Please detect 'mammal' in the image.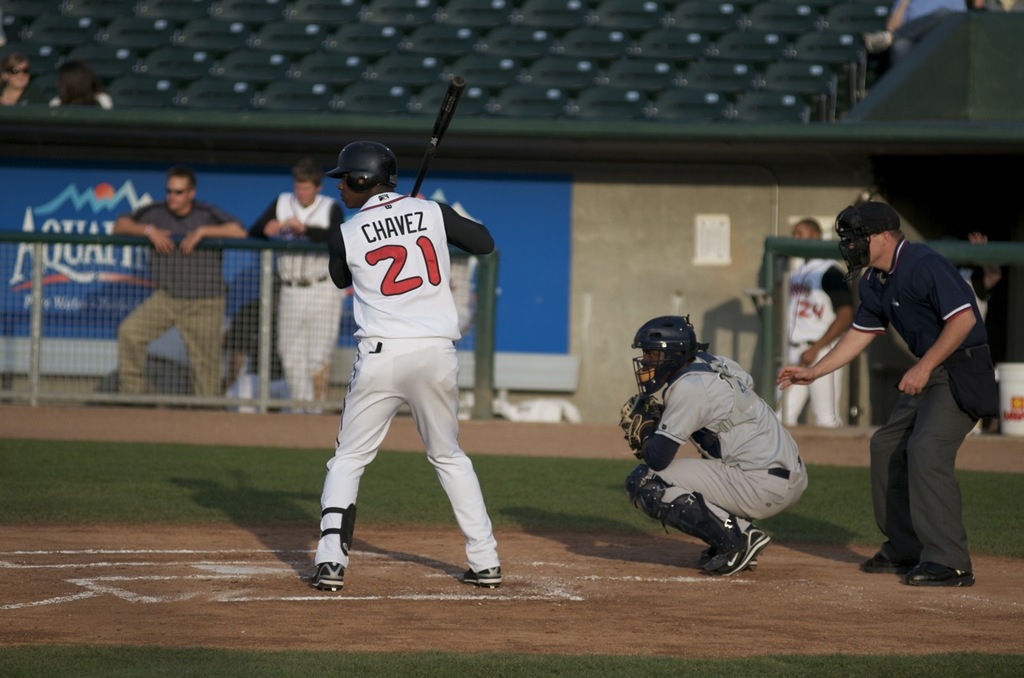
<region>887, 0, 974, 68</region>.
